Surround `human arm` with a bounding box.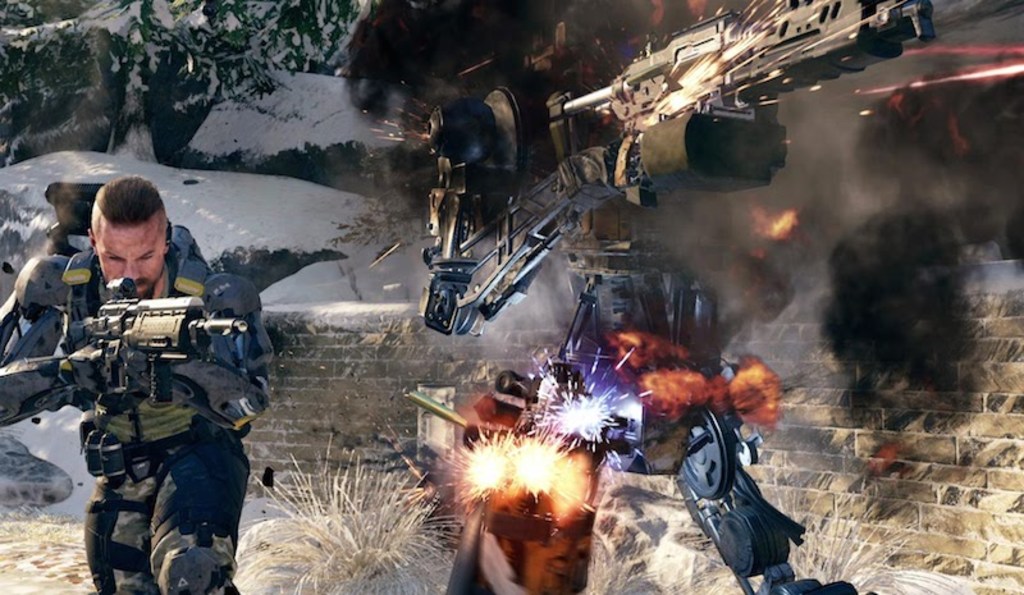
<bbox>125, 280, 298, 436</bbox>.
